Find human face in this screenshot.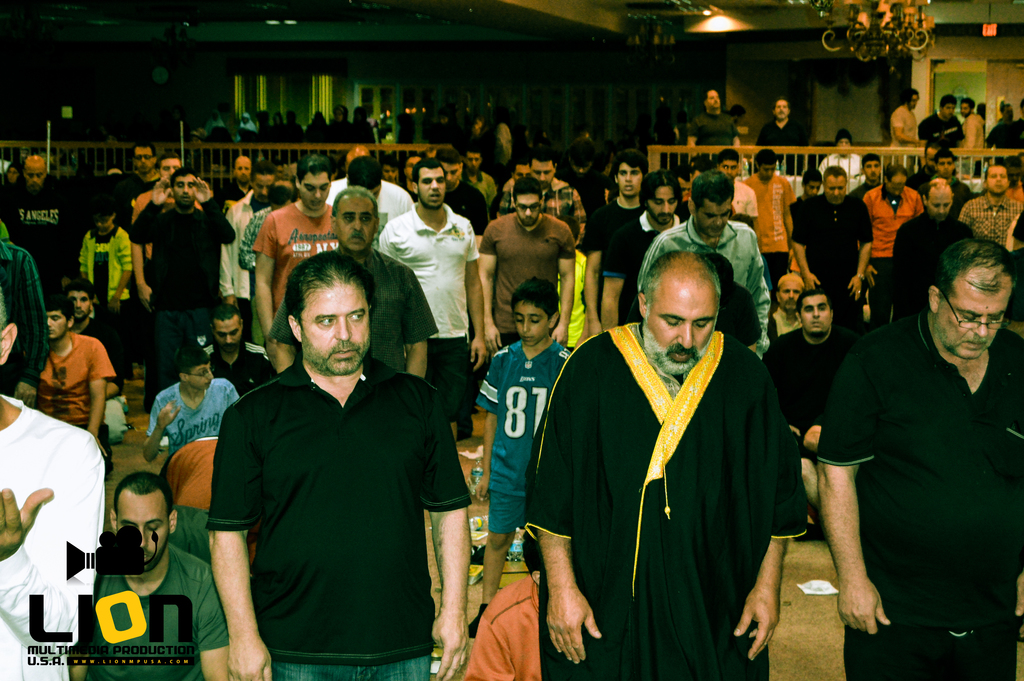
The bounding box for human face is (645, 284, 716, 375).
